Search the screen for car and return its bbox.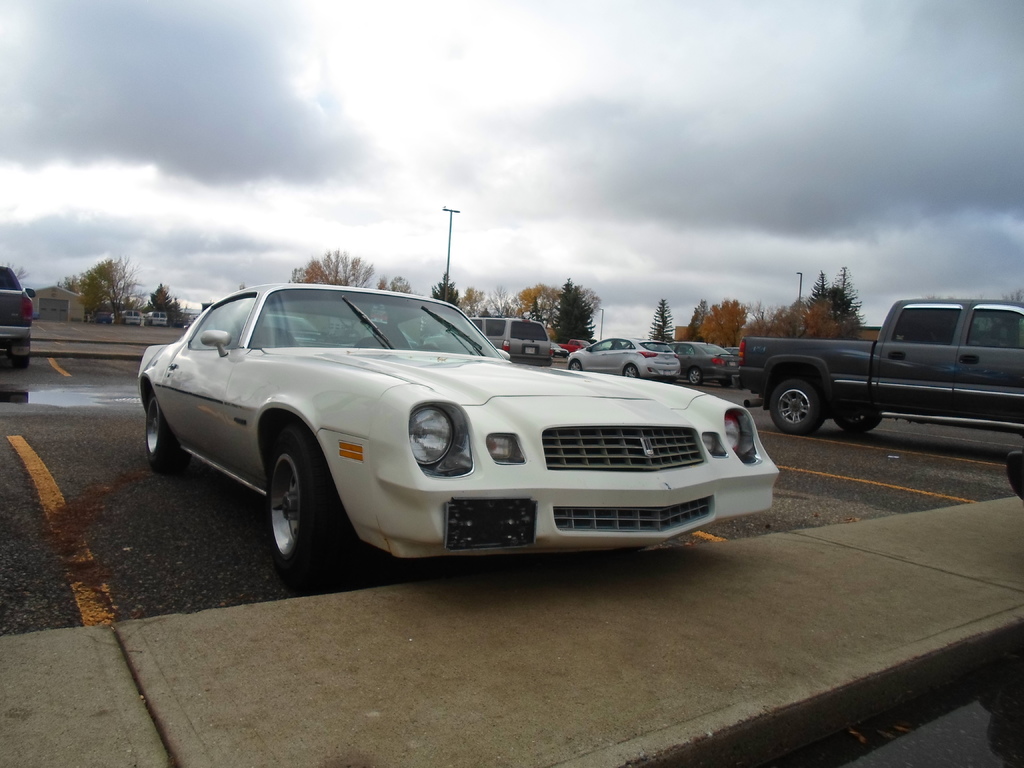
Found: pyautogui.locateOnScreen(551, 341, 571, 357).
